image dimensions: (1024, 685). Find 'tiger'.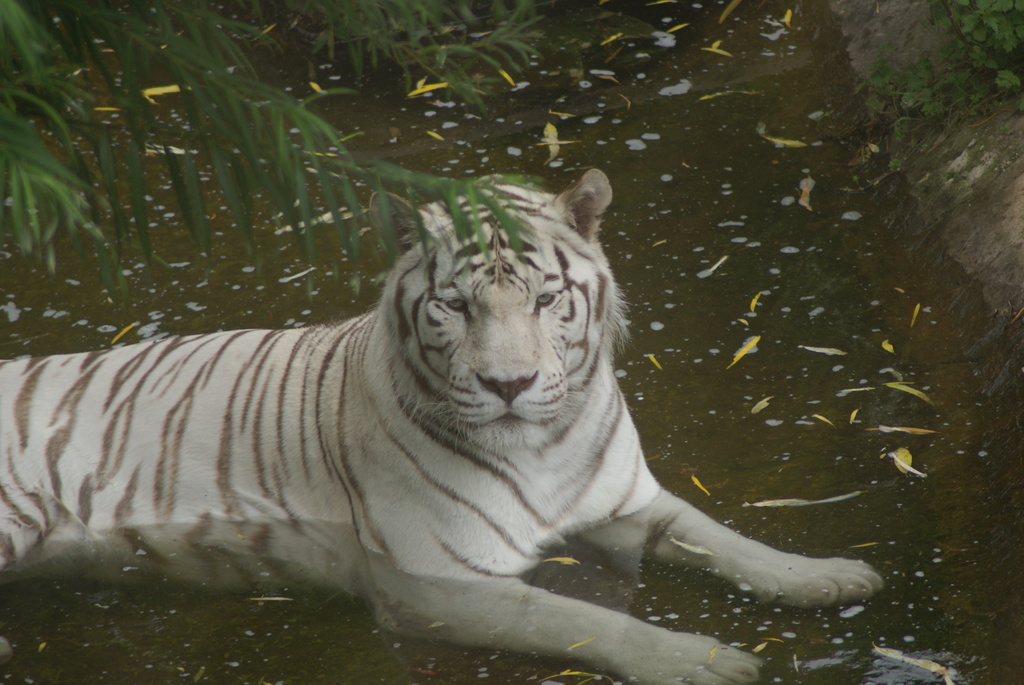
[x1=0, y1=161, x2=883, y2=684].
